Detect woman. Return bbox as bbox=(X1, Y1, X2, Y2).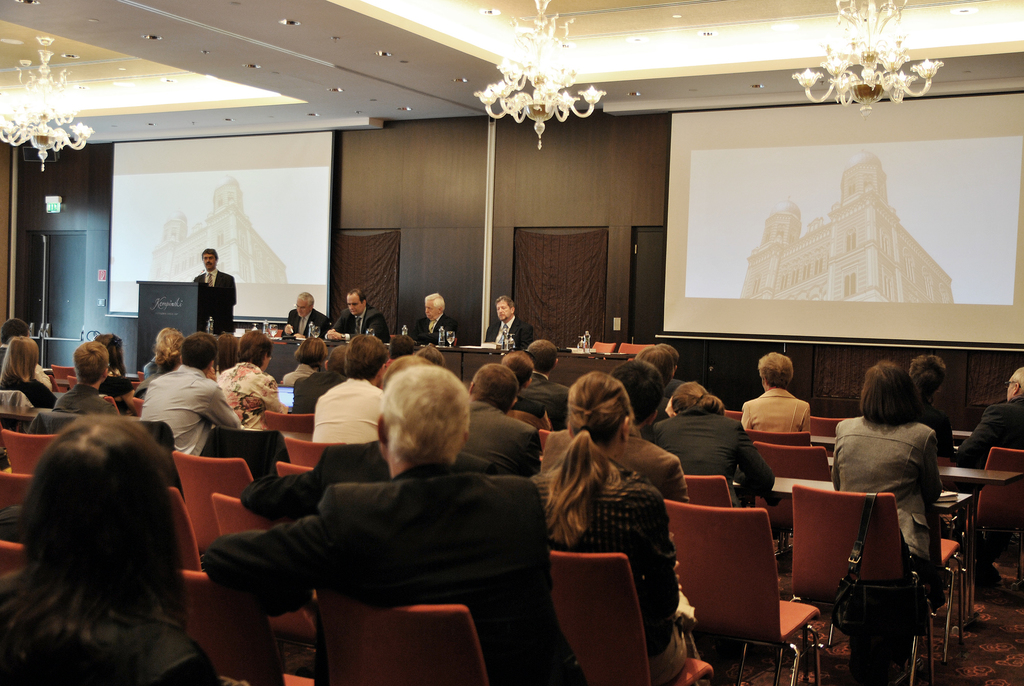
bbox=(0, 382, 231, 682).
